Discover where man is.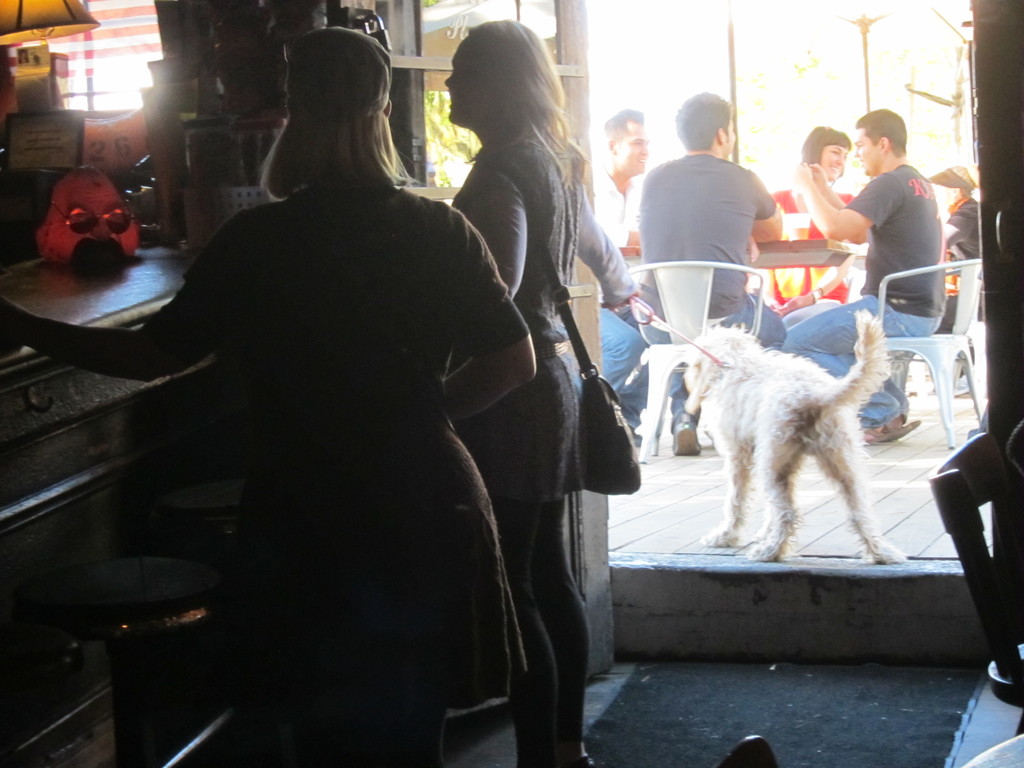
Discovered at bbox(591, 106, 656, 447).
